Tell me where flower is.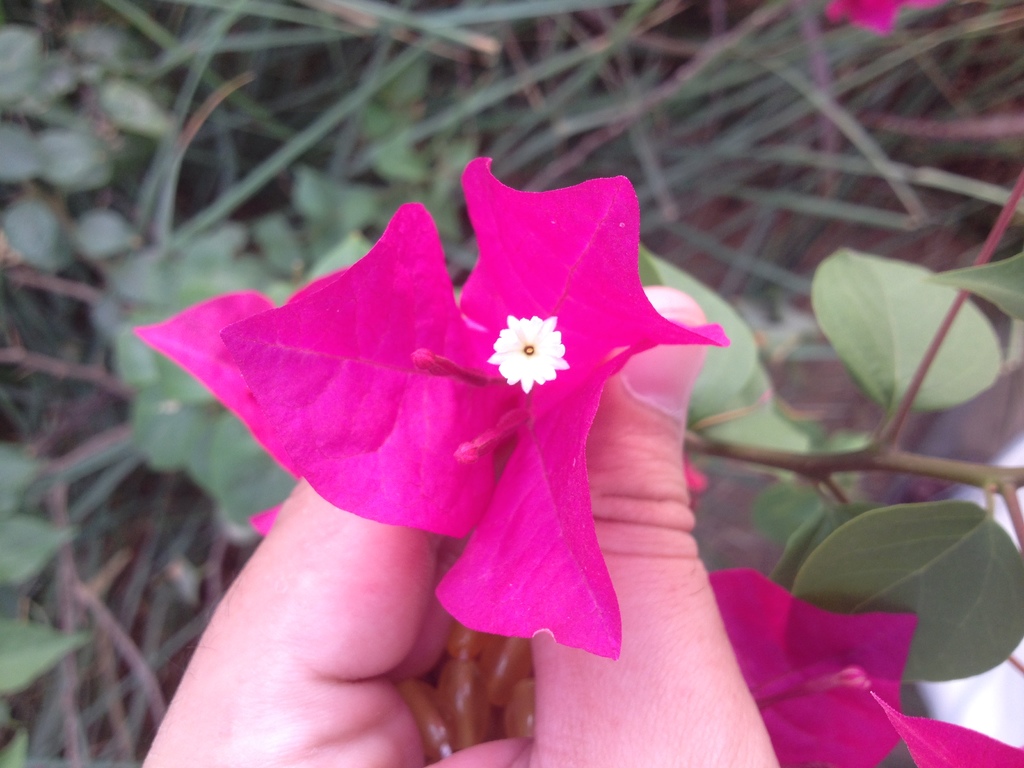
flower is at pyautogui.locateOnScreen(207, 158, 701, 598).
